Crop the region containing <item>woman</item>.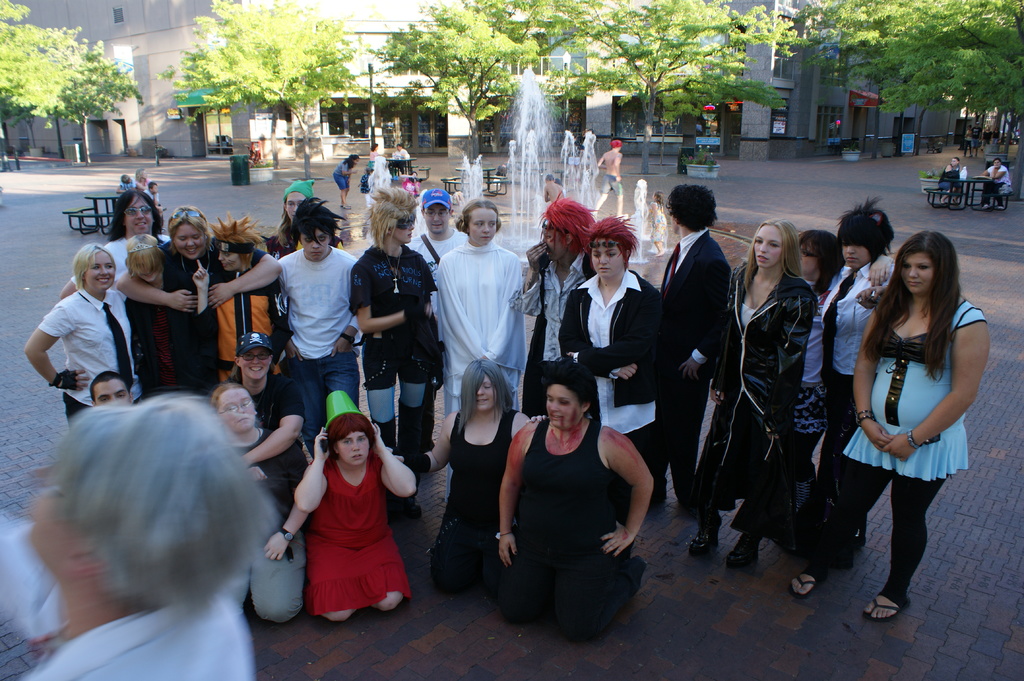
Crop region: locate(0, 392, 285, 680).
